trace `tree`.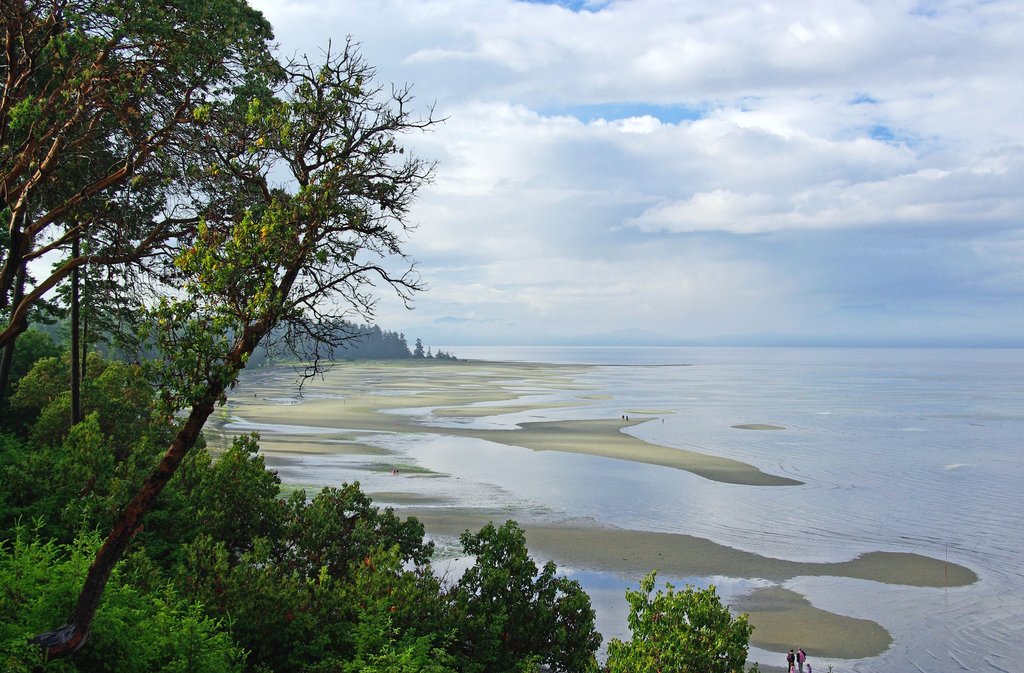
Traced to rect(604, 564, 765, 672).
